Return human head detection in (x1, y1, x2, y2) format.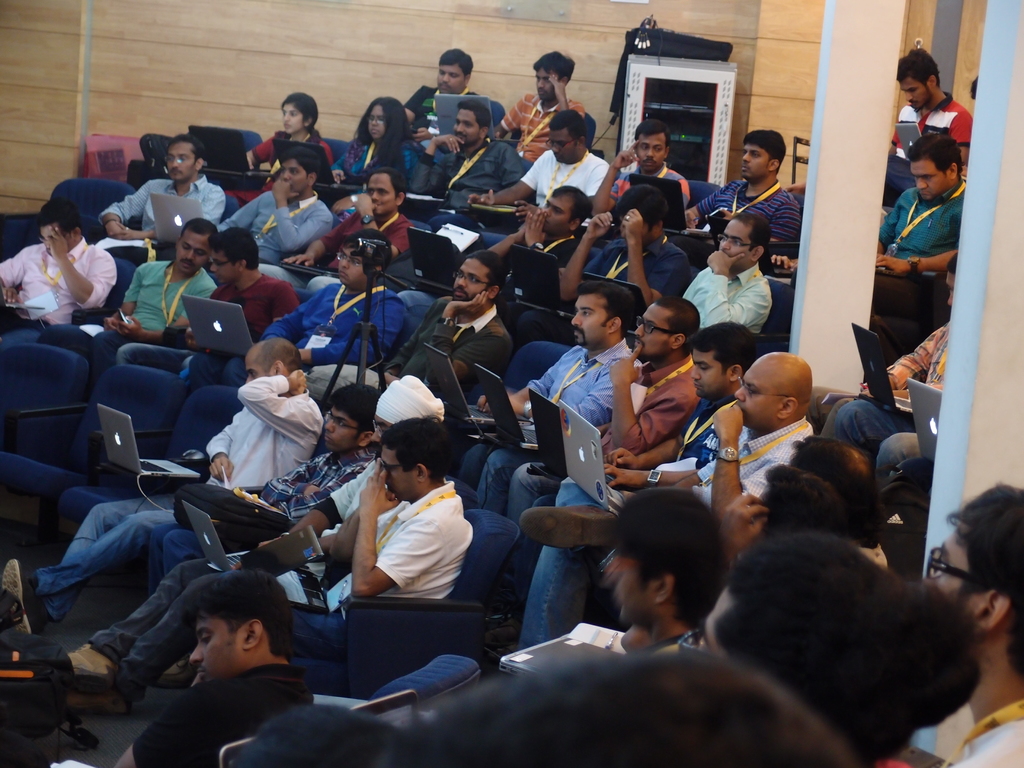
(535, 50, 573, 102).
